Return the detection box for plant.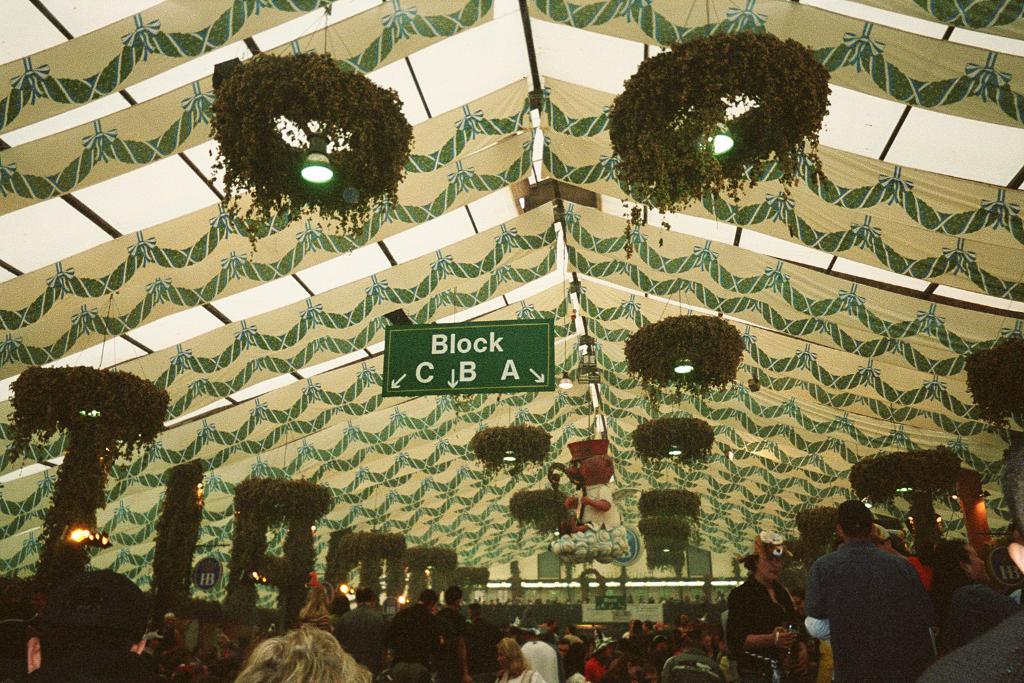
pyautogui.locateOnScreen(626, 312, 736, 410).
